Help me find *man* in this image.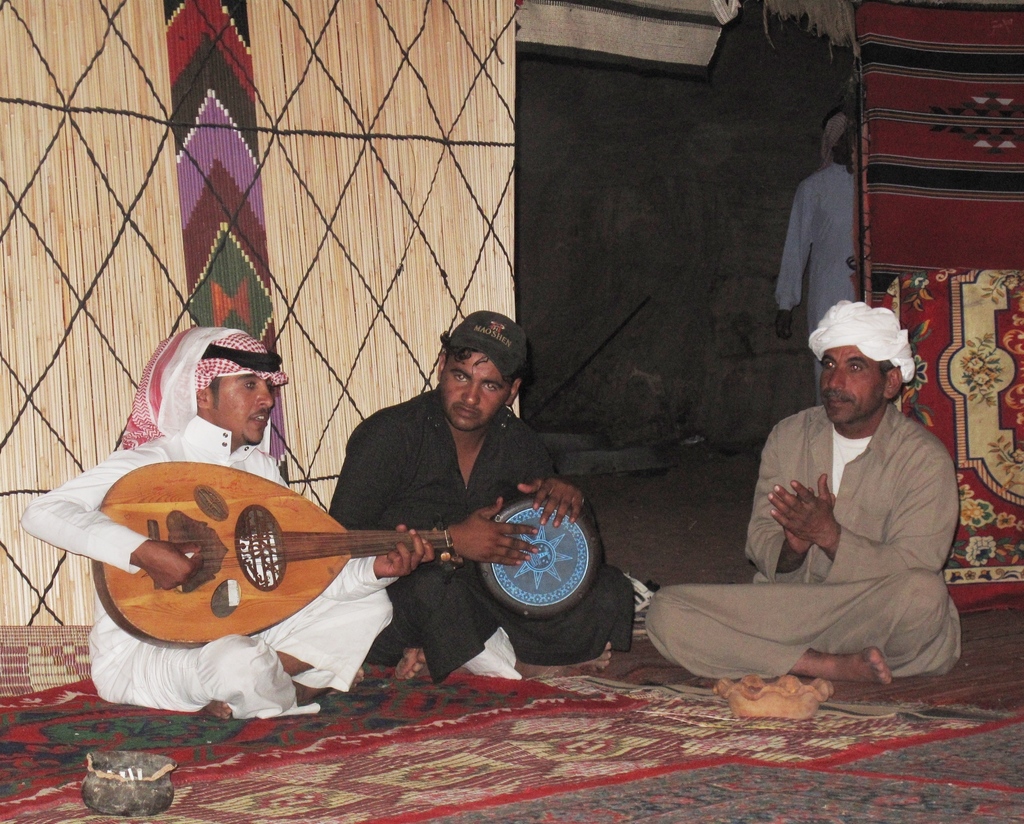
Found it: [x1=772, y1=116, x2=860, y2=394].
